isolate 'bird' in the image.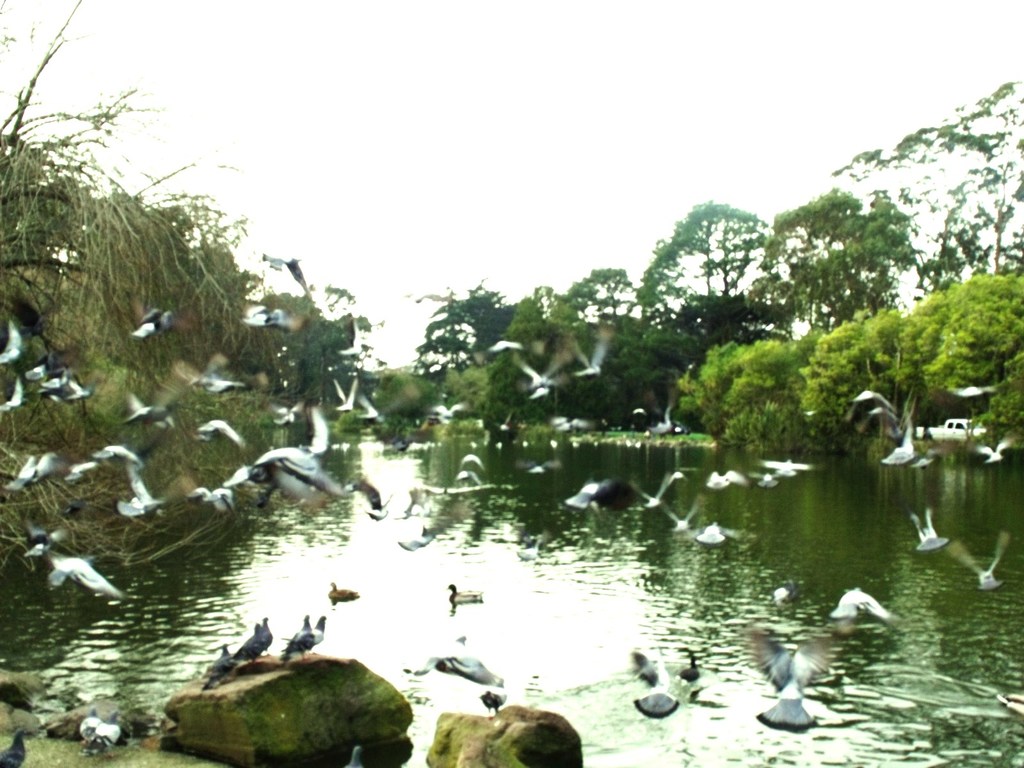
Isolated region: x1=625, y1=468, x2=689, y2=504.
